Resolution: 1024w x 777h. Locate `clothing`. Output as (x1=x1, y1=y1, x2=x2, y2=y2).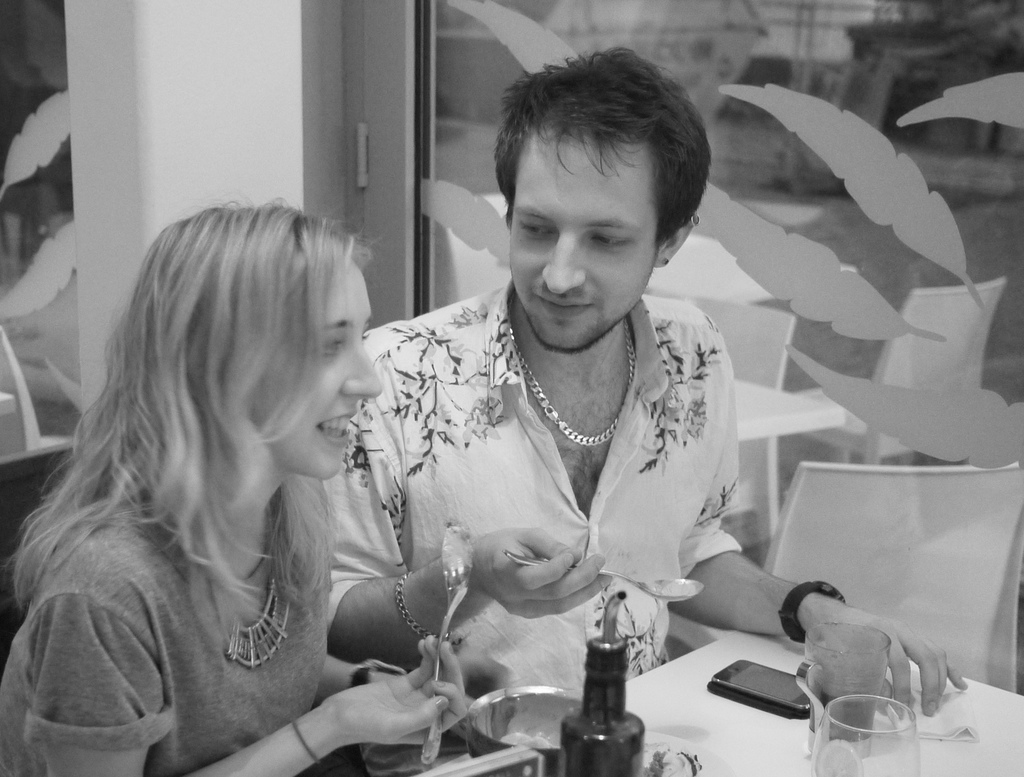
(x1=0, y1=477, x2=336, y2=776).
